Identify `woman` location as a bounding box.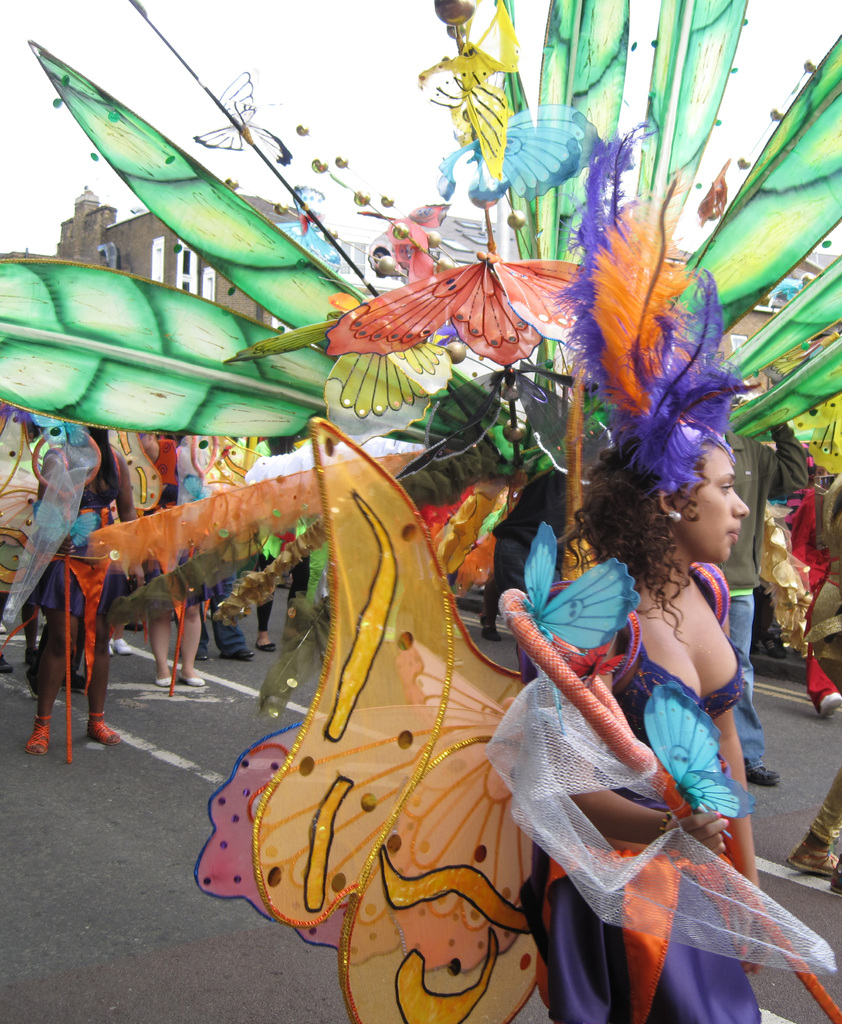
484, 385, 797, 1009.
